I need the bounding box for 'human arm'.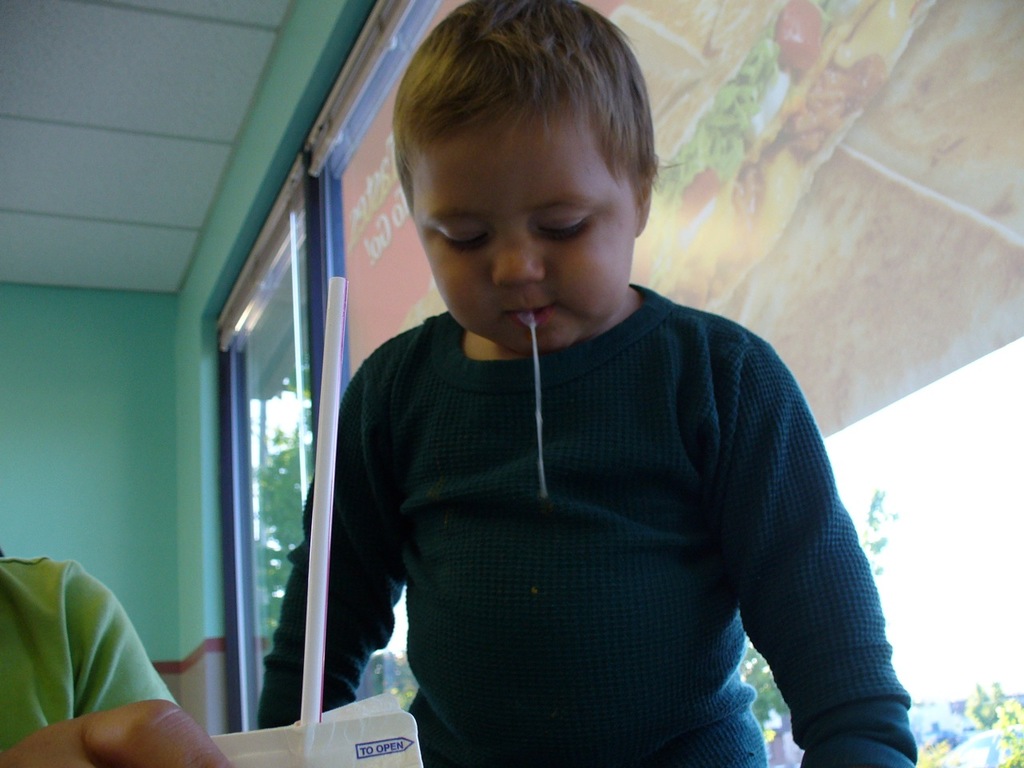
Here it is: bbox(0, 556, 250, 767).
